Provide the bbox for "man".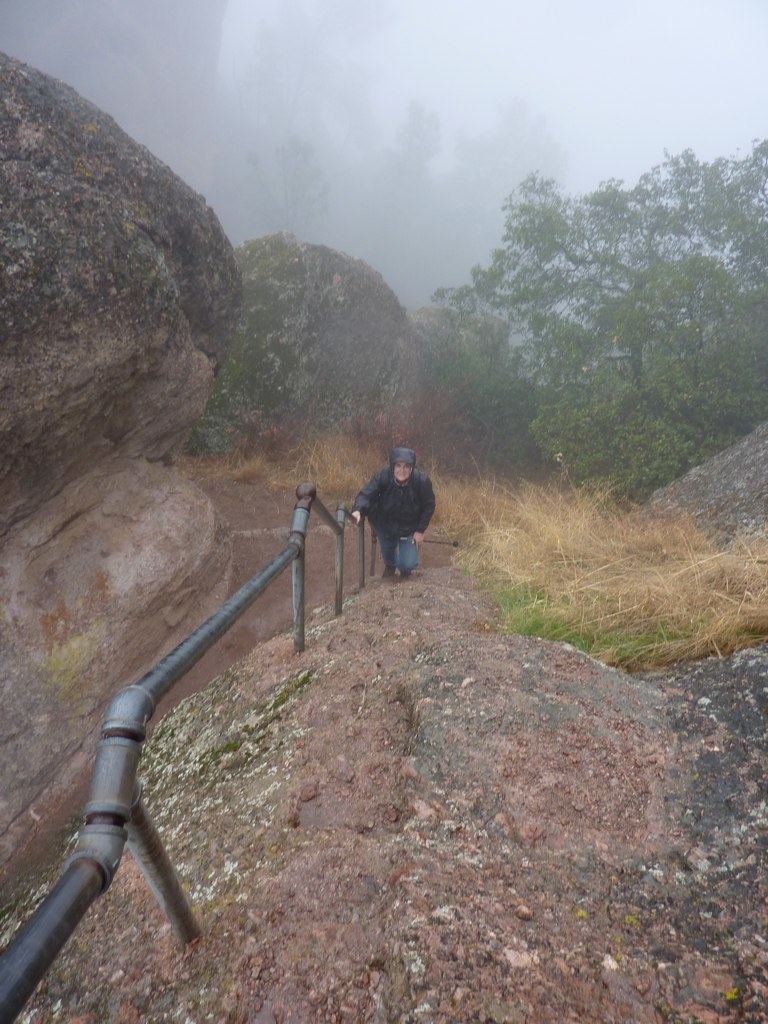
pyautogui.locateOnScreen(330, 444, 444, 592).
